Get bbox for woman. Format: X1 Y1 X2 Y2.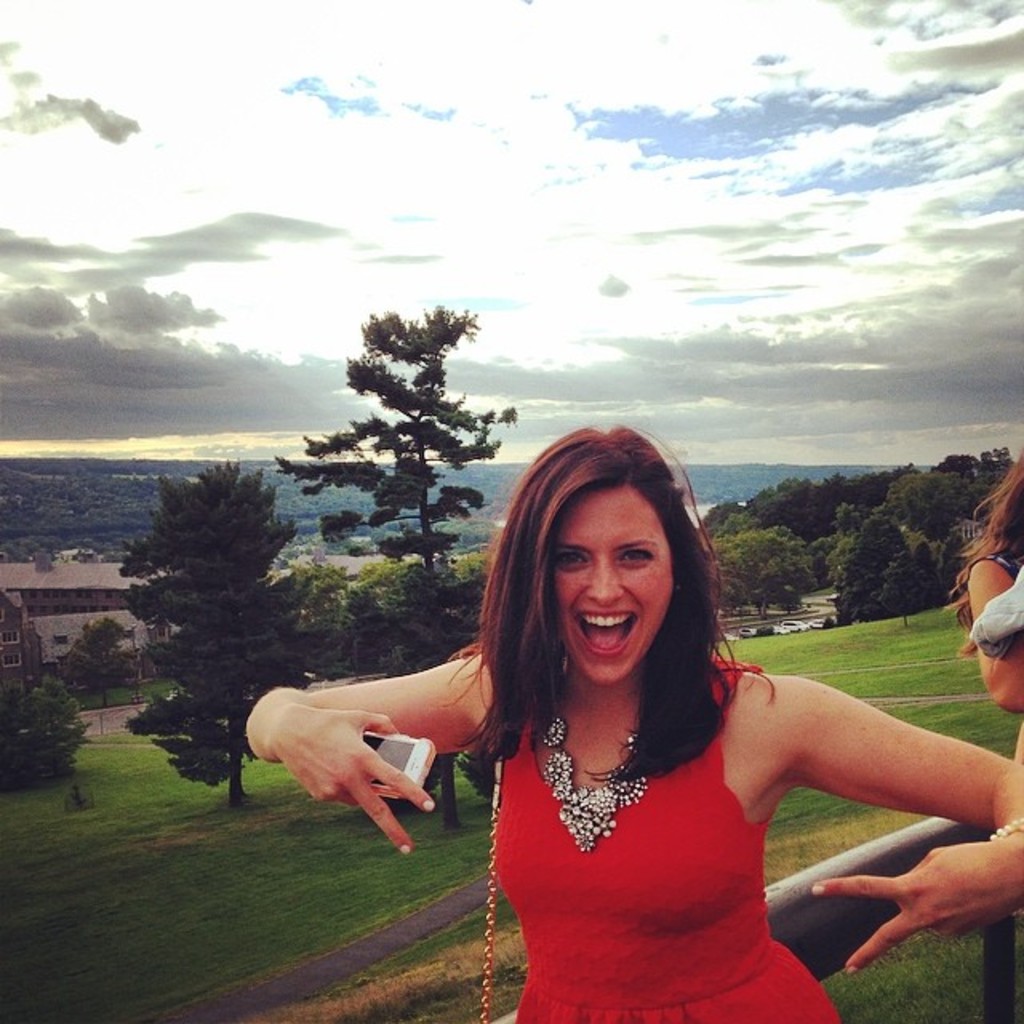
942 456 1022 717.
